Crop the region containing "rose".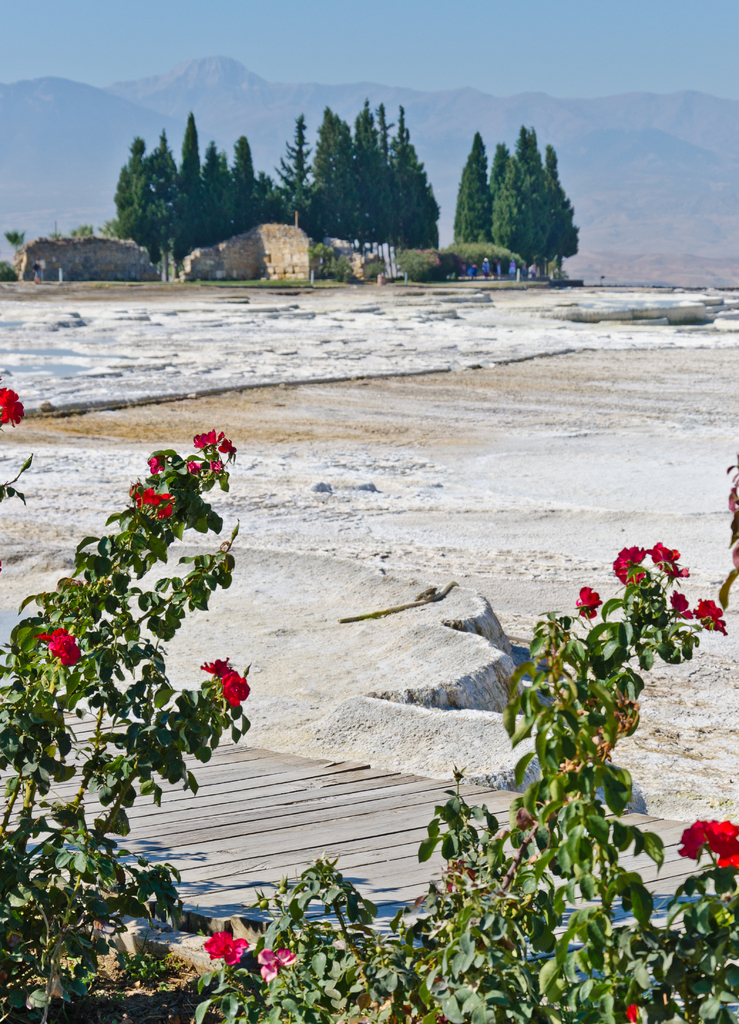
Crop region: (x1=201, y1=653, x2=229, y2=677).
